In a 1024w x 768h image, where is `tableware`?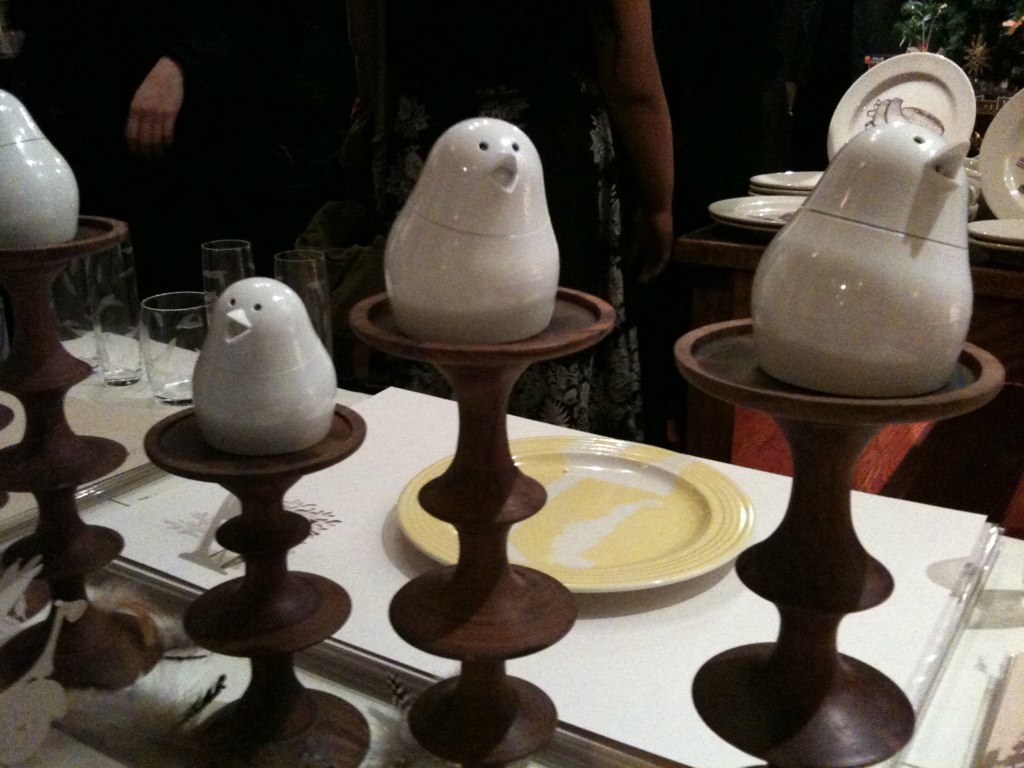
bbox=(276, 249, 343, 349).
